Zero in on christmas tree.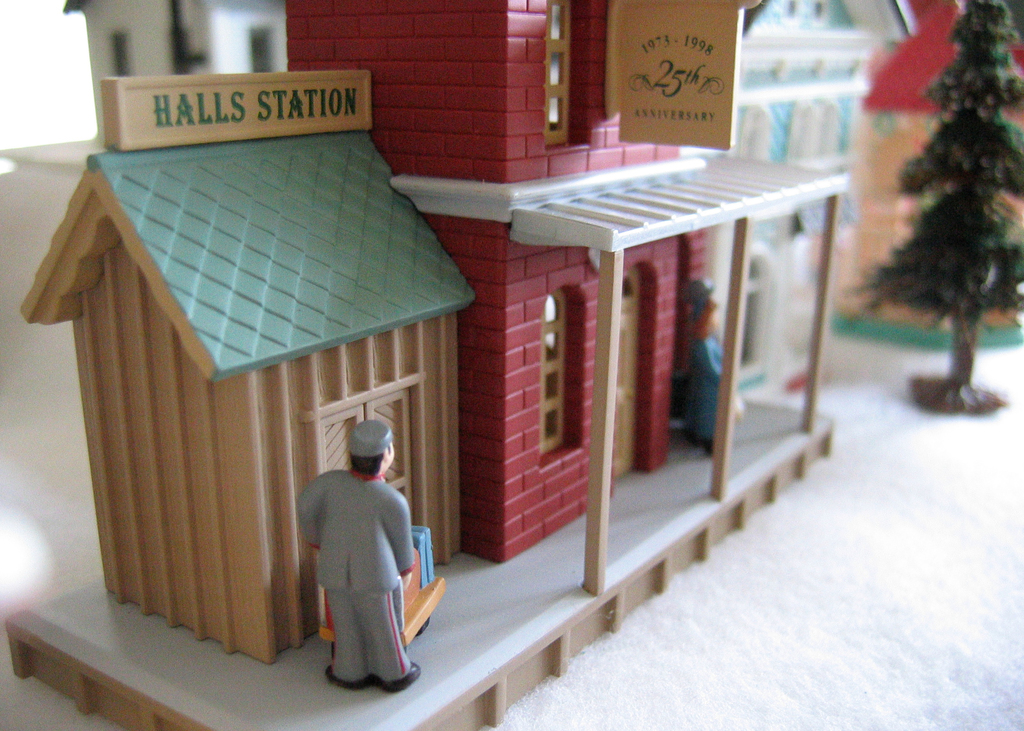
Zeroed in: <region>847, 0, 1023, 325</region>.
